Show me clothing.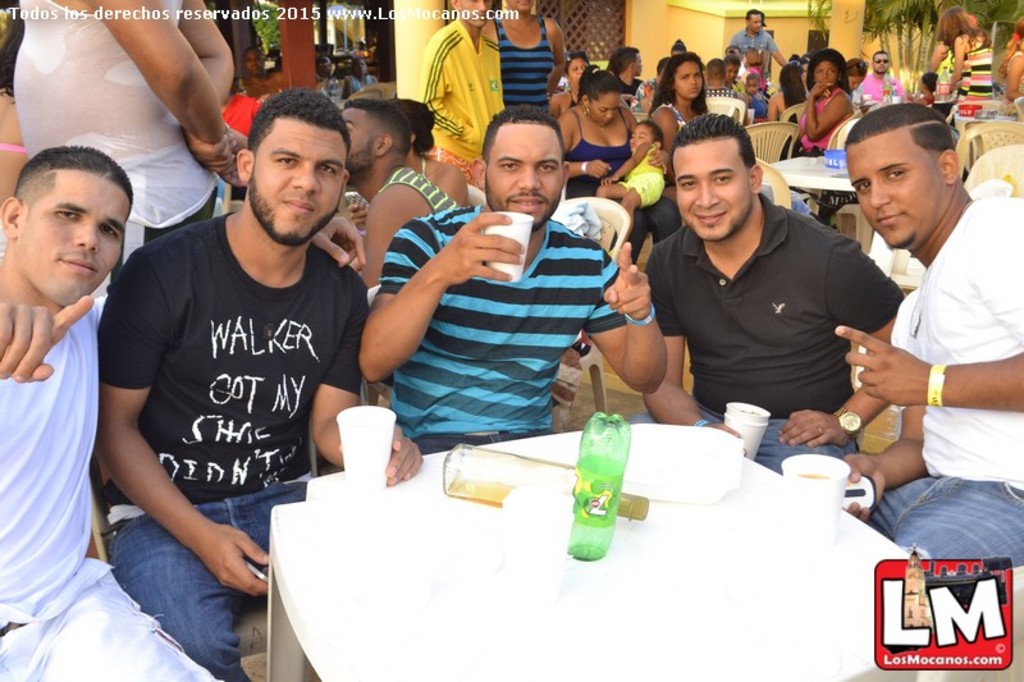
clothing is here: {"left": 617, "top": 143, "right": 668, "bottom": 207}.
